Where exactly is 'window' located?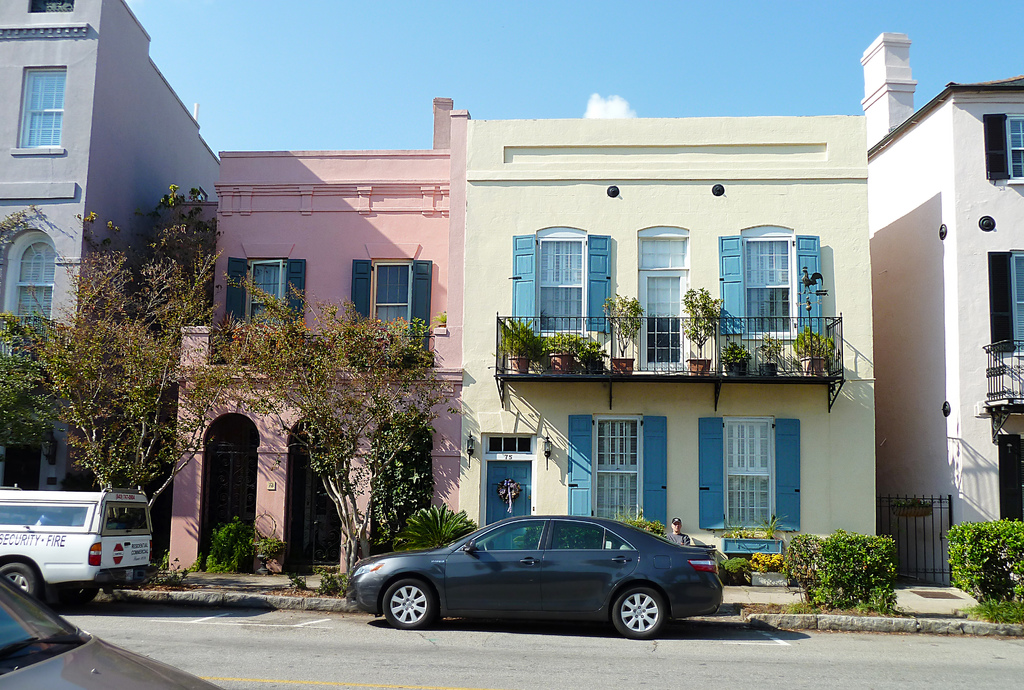
Its bounding box is BBox(742, 221, 803, 342).
